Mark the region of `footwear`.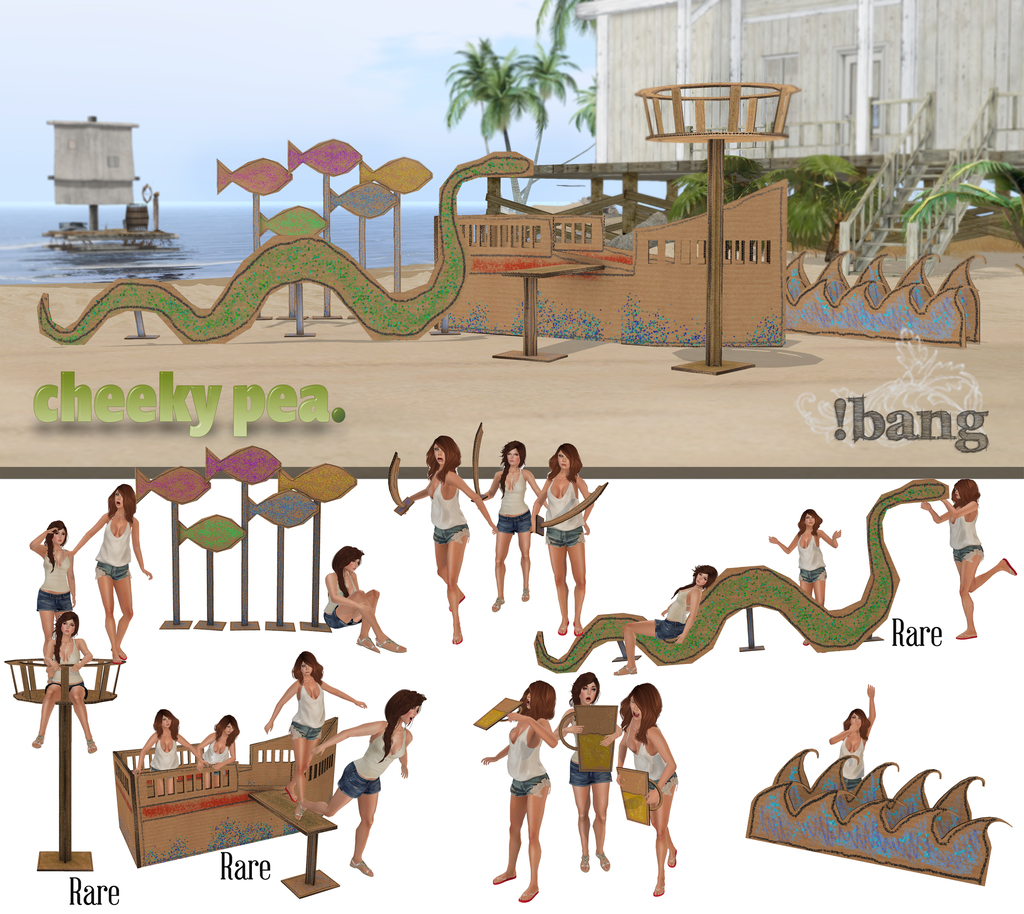
Region: [x1=572, y1=623, x2=584, y2=636].
